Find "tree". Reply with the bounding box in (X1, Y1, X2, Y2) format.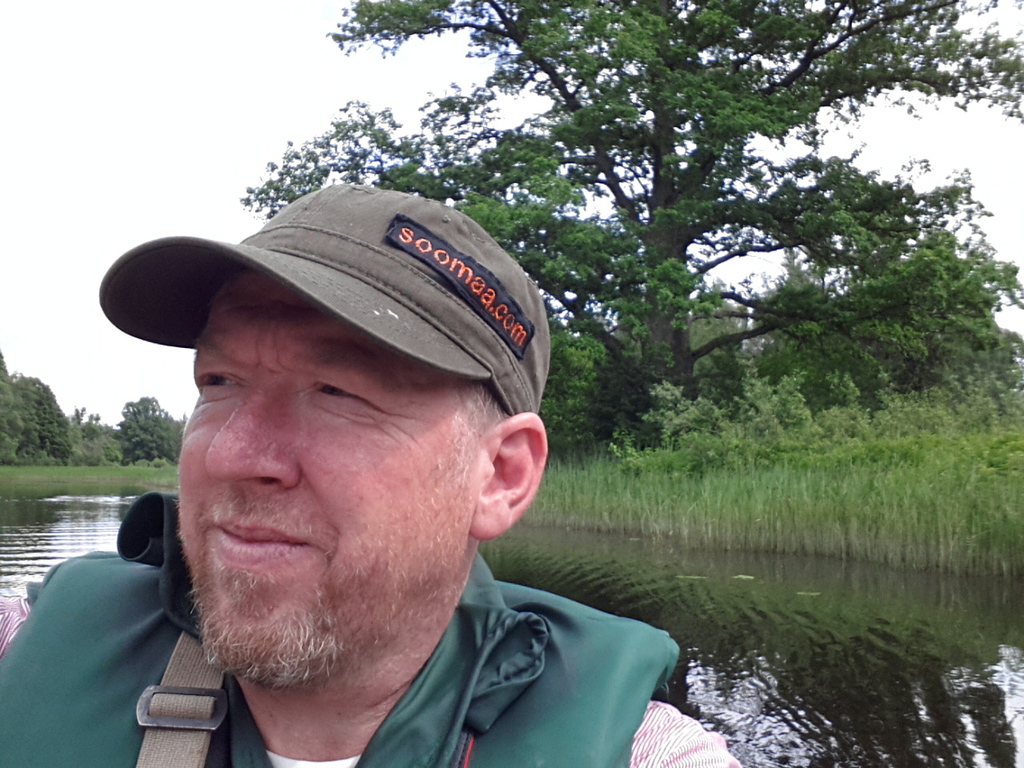
(10, 372, 74, 462).
